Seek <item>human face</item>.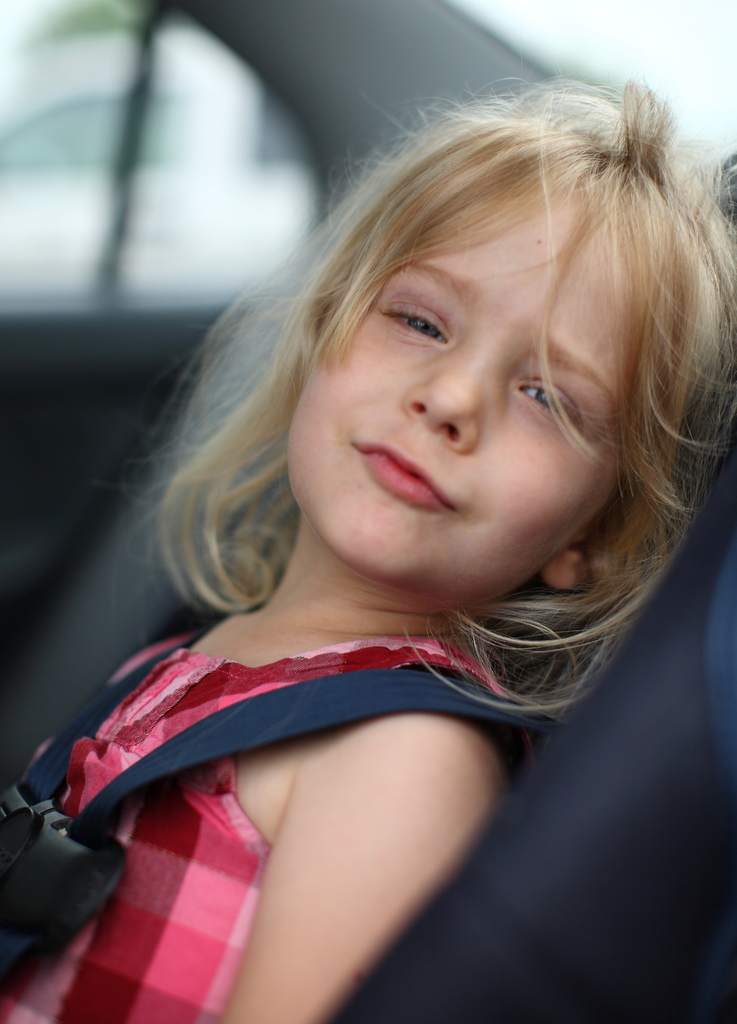
box(291, 157, 652, 596).
